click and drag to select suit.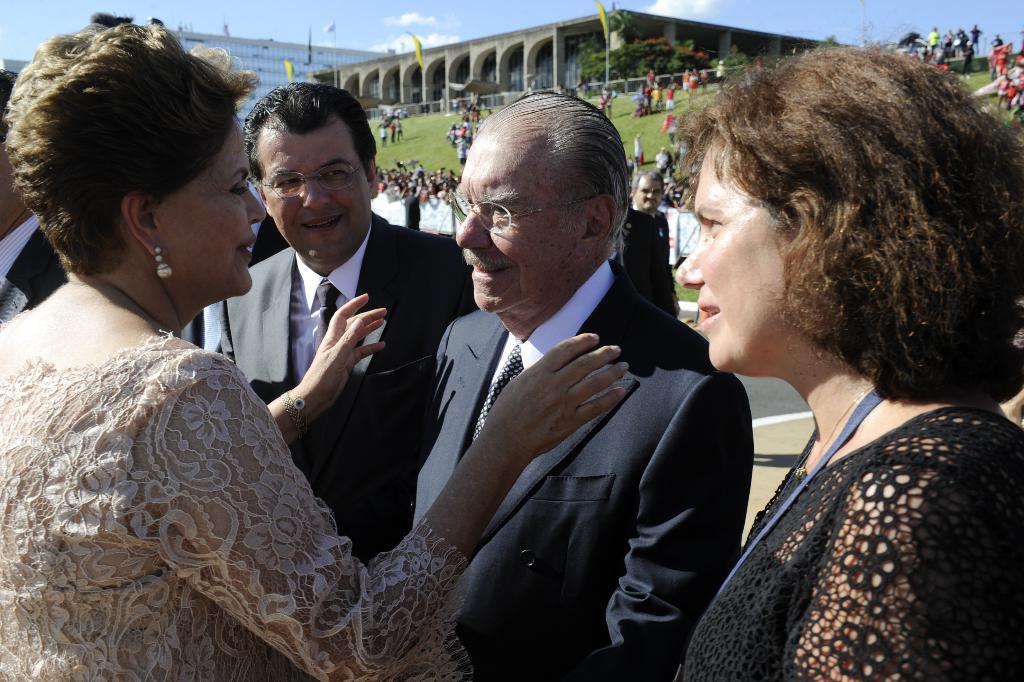
Selection: 248,185,292,272.
